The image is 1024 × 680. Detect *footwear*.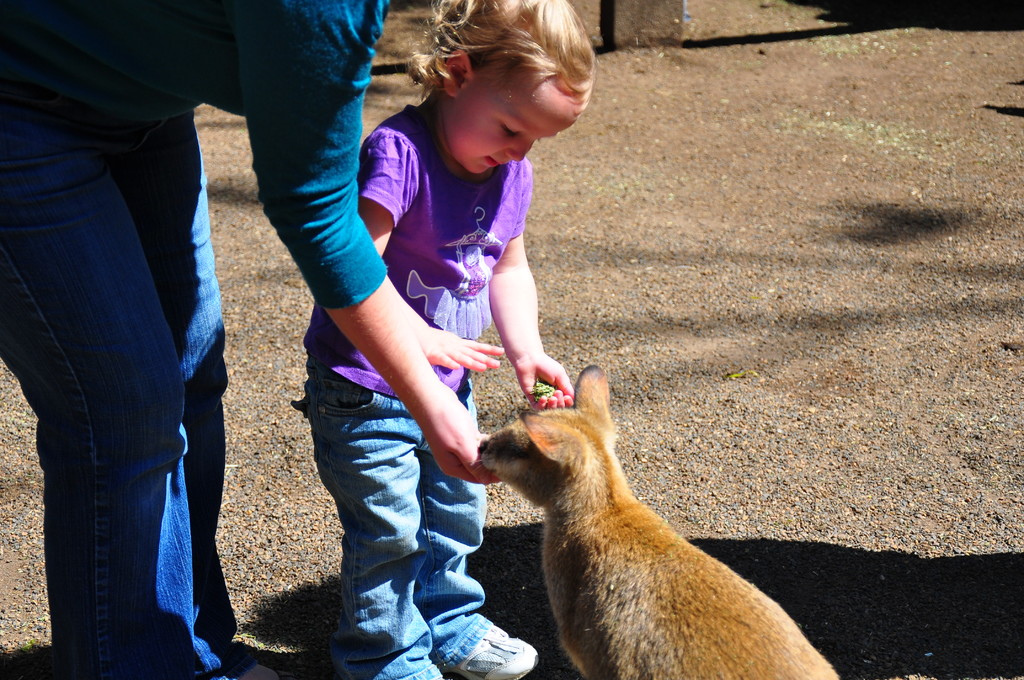
Detection: bbox=(41, 654, 243, 679).
